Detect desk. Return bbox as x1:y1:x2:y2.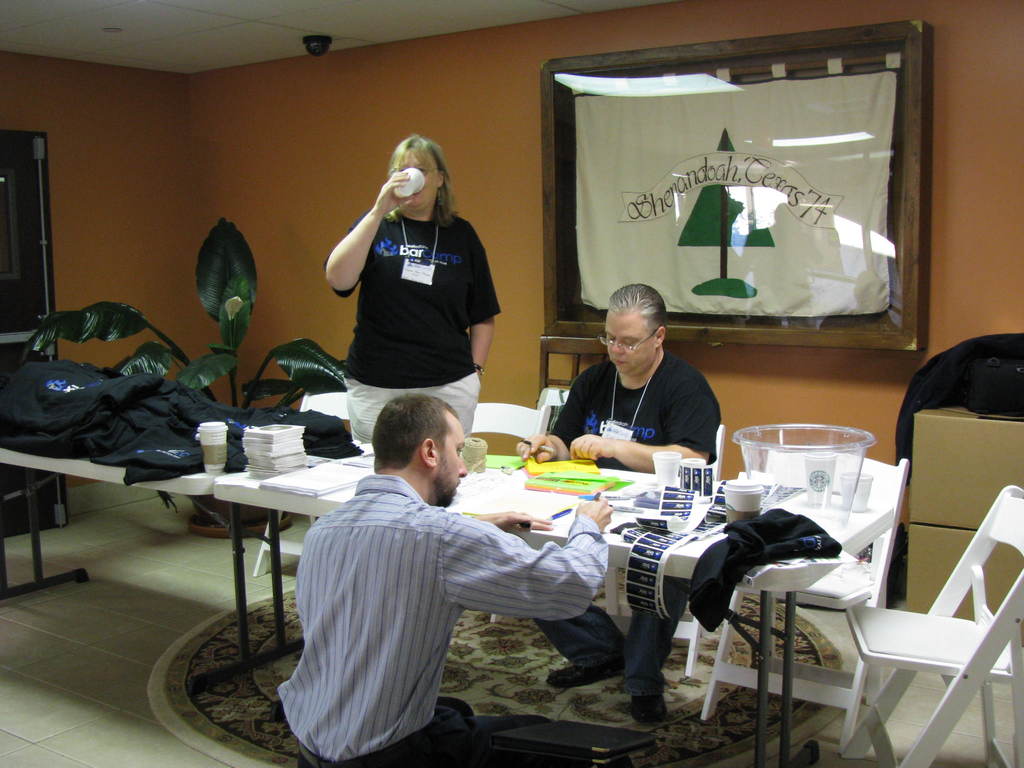
216:443:895:767.
